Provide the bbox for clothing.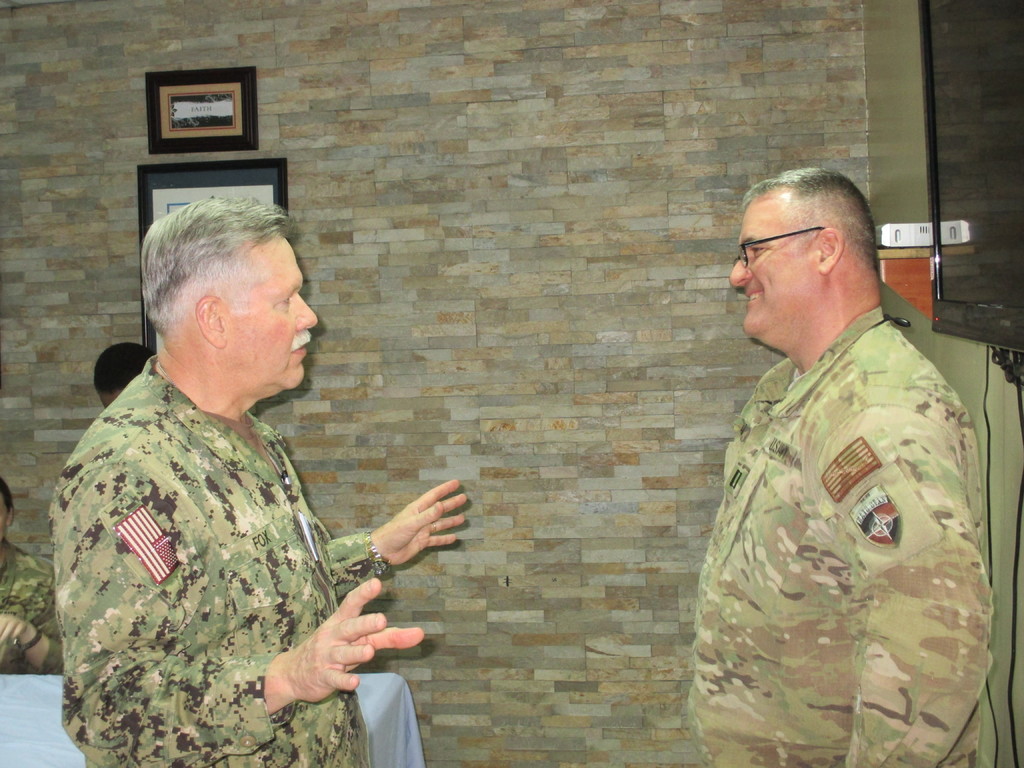
rect(0, 534, 71, 675).
